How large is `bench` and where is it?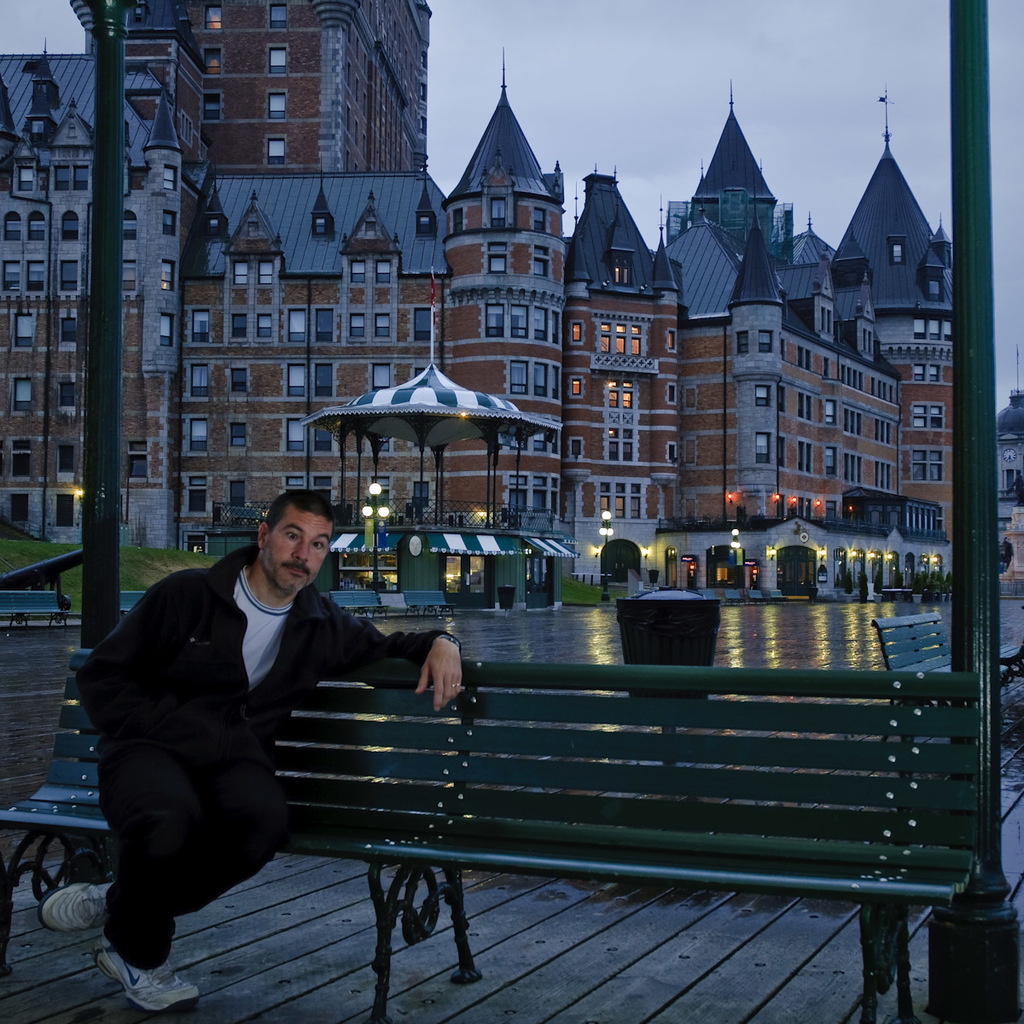
Bounding box: select_region(698, 584, 726, 607).
